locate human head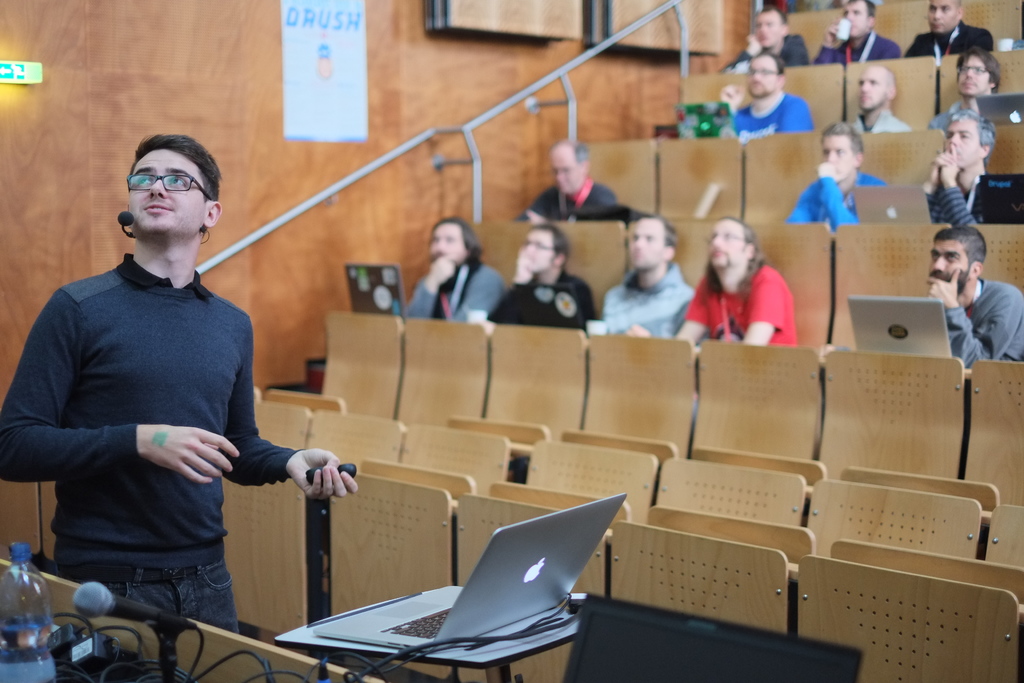
bbox=(426, 215, 479, 265)
